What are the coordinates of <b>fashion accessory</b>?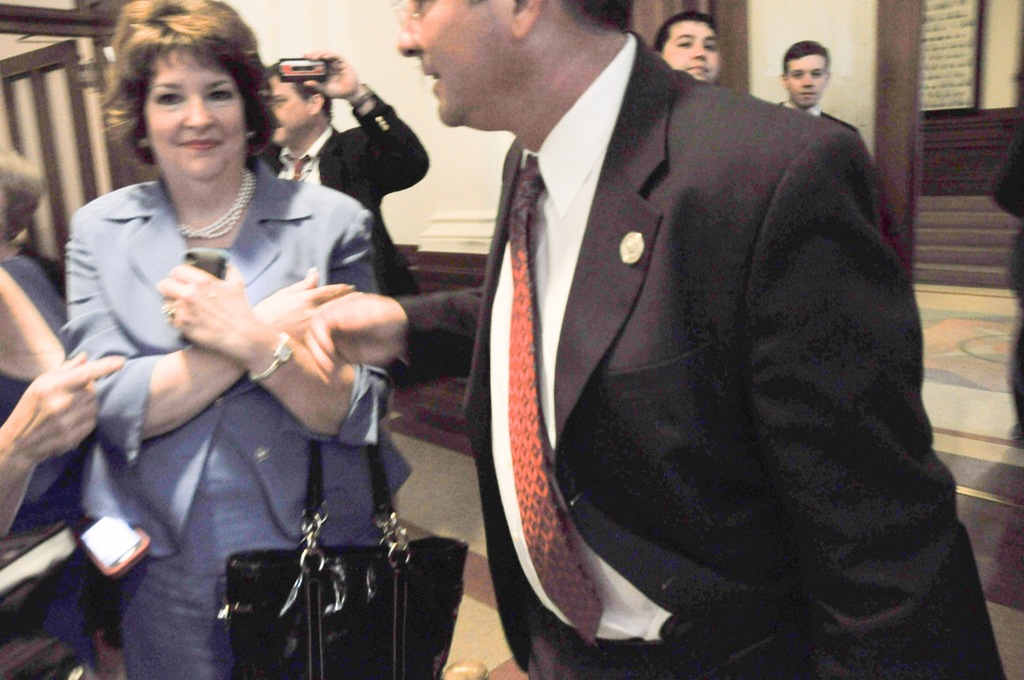
<bbox>509, 156, 601, 655</bbox>.
